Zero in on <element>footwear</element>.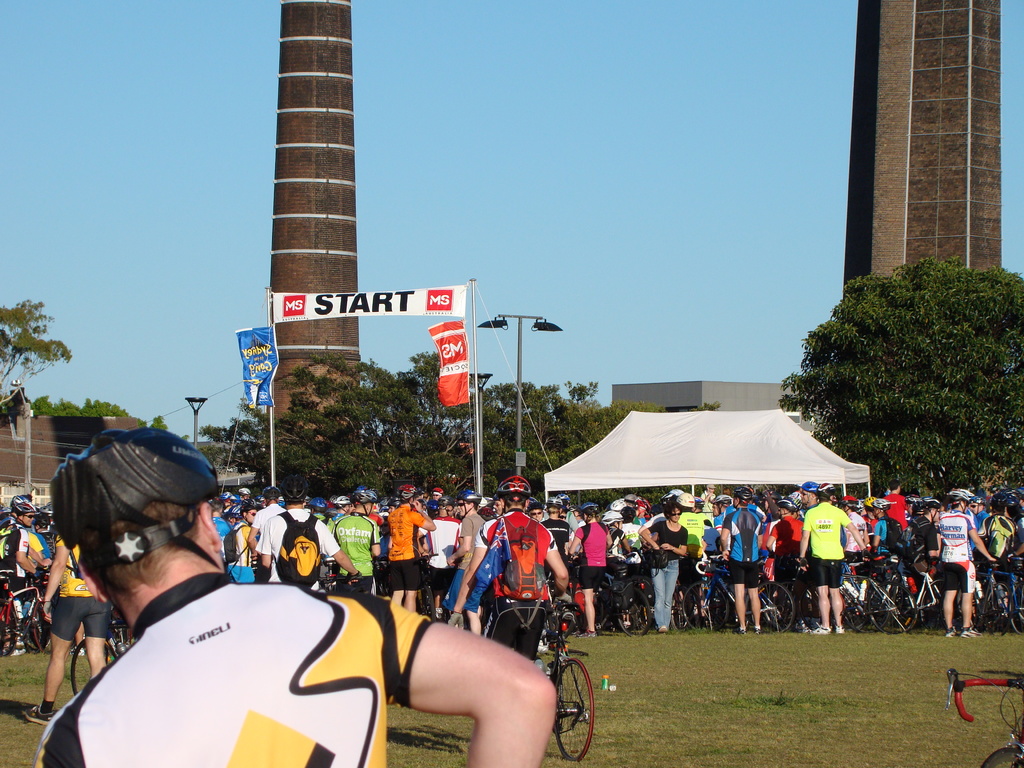
Zeroed in: {"x1": 959, "y1": 623, "x2": 985, "y2": 637}.
